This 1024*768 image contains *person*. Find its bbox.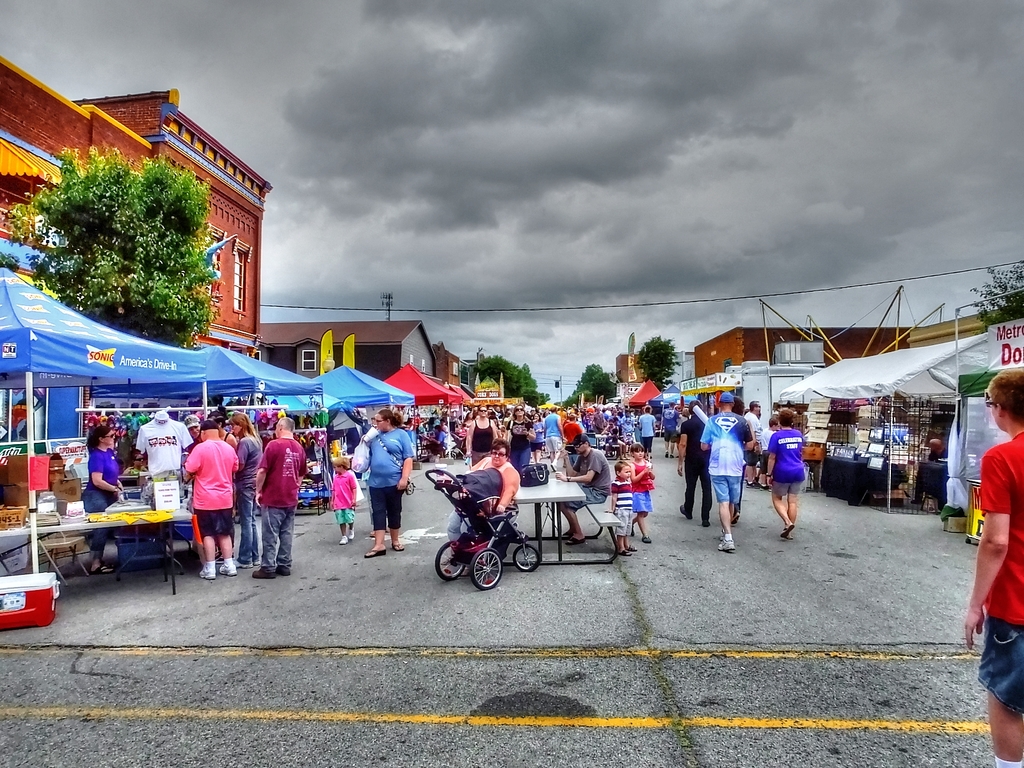
x1=183 y1=419 x2=238 y2=577.
